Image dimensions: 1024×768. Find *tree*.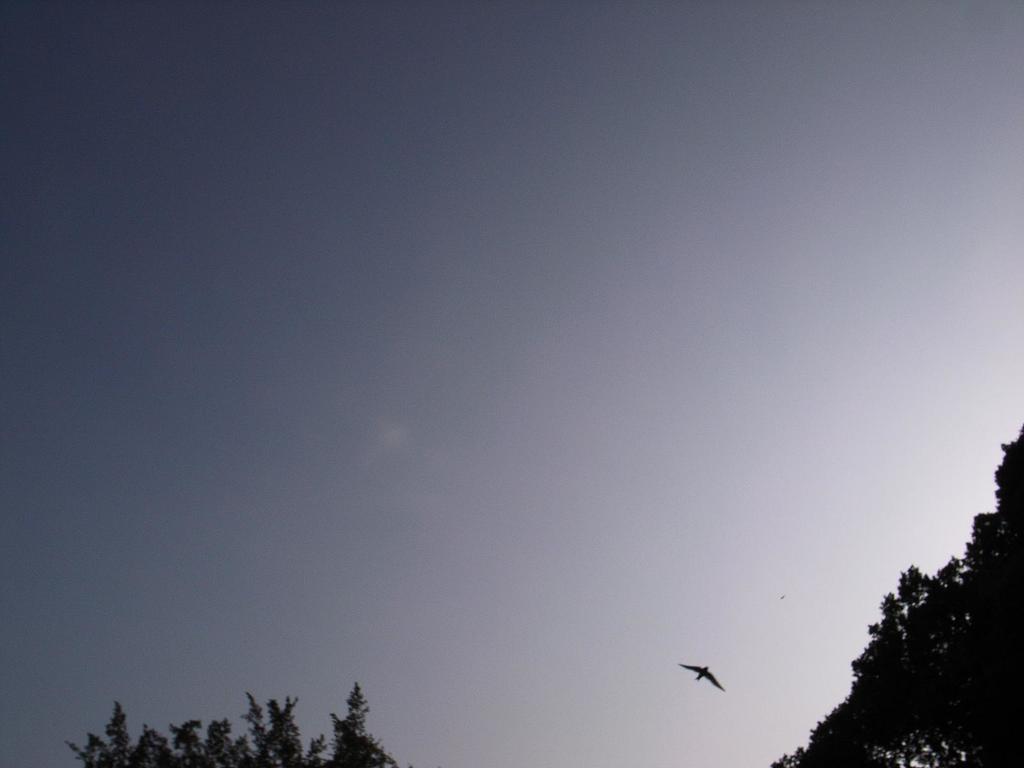
769,424,1023,767.
